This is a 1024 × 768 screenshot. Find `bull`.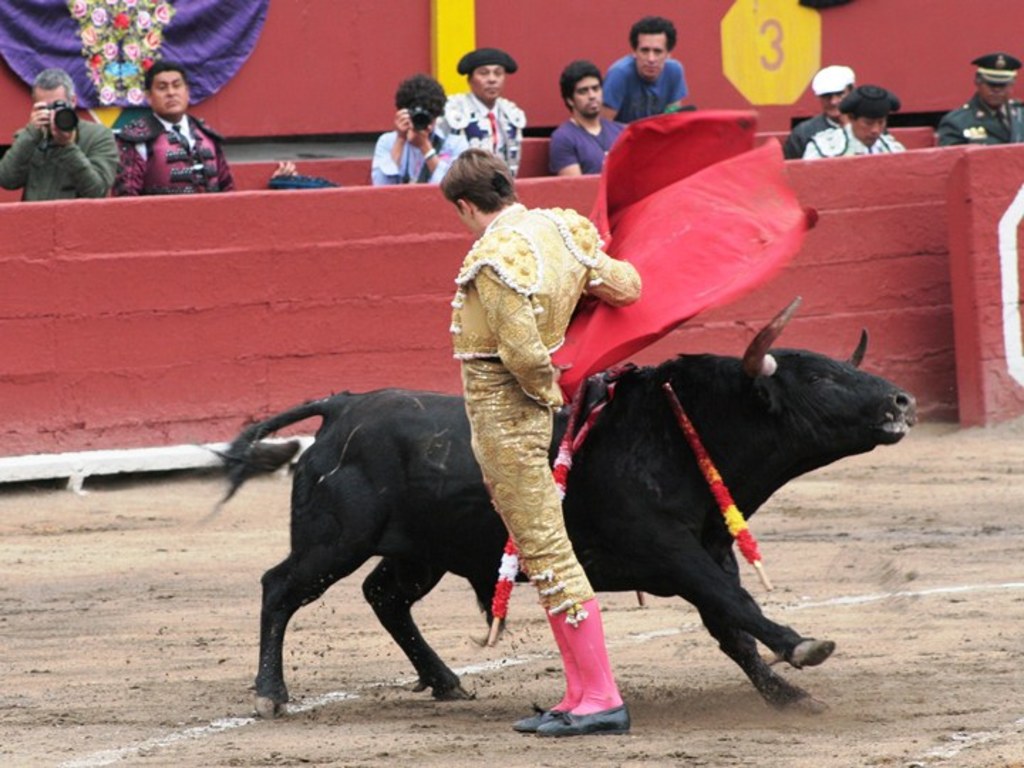
Bounding box: bbox=(202, 293, 920, 722).
